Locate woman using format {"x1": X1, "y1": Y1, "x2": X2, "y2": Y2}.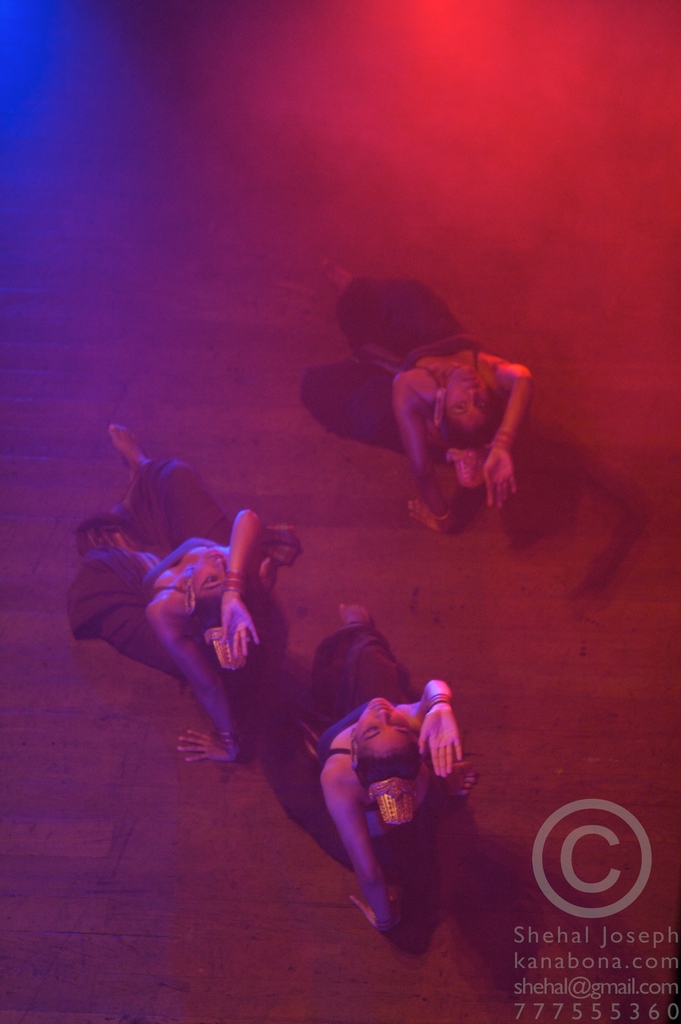
{"x1": 298, "y1": 258, "x2": 533, "y2": 540}.
